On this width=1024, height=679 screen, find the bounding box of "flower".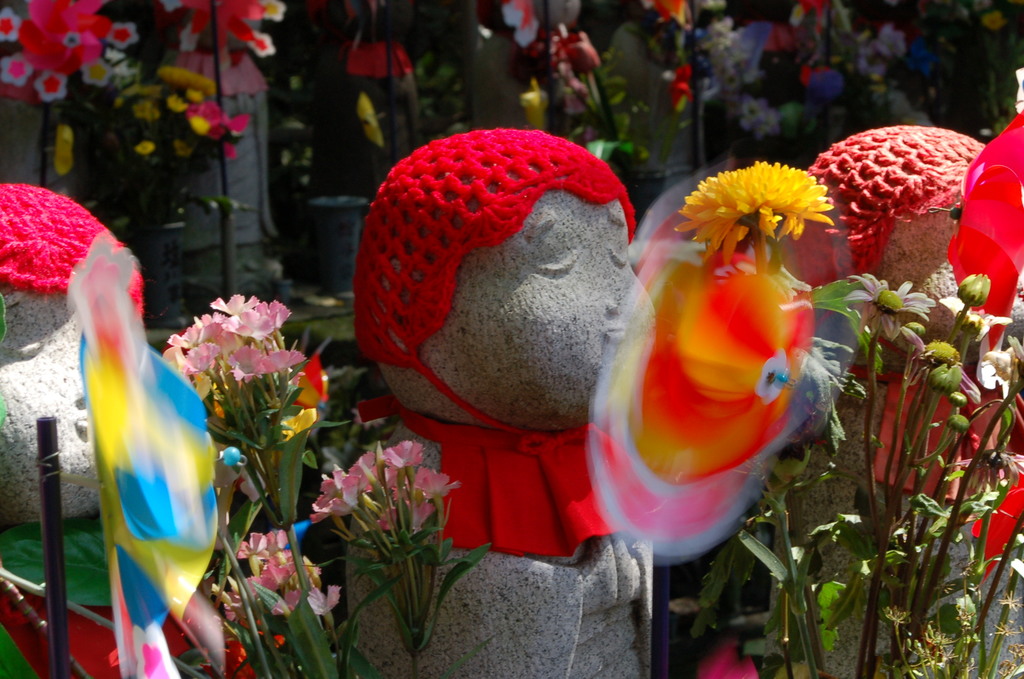
Bounding box: box(149, 57, 229, 88).
